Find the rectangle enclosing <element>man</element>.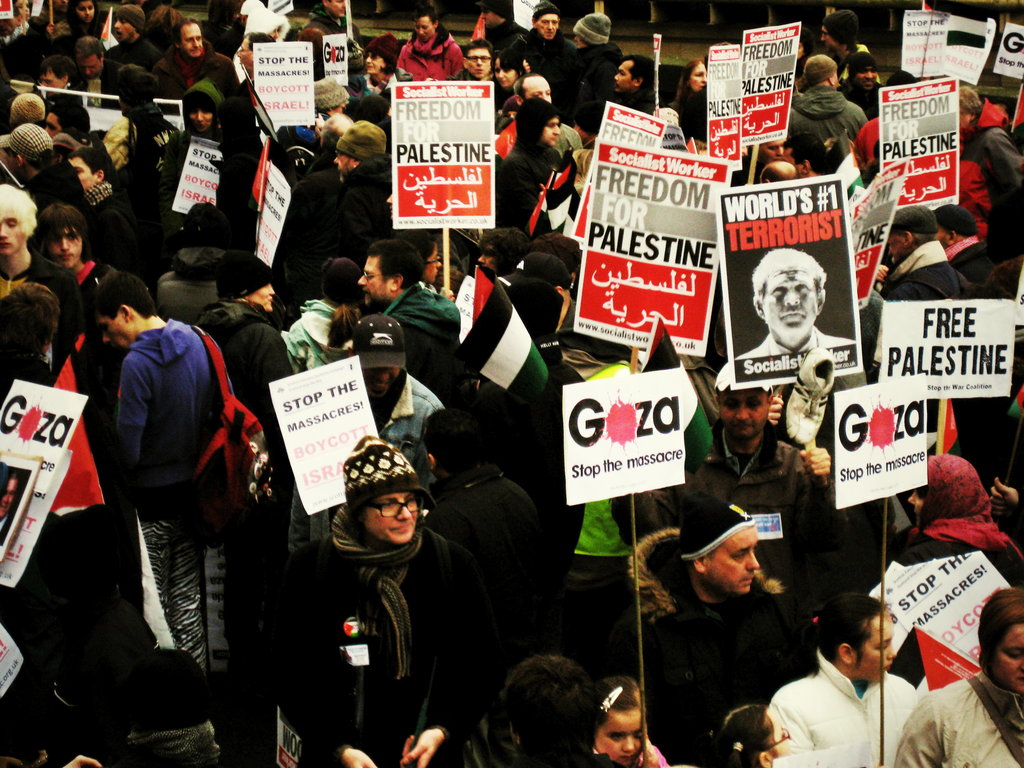
left=747, top=246, right=852, bottom=357.
